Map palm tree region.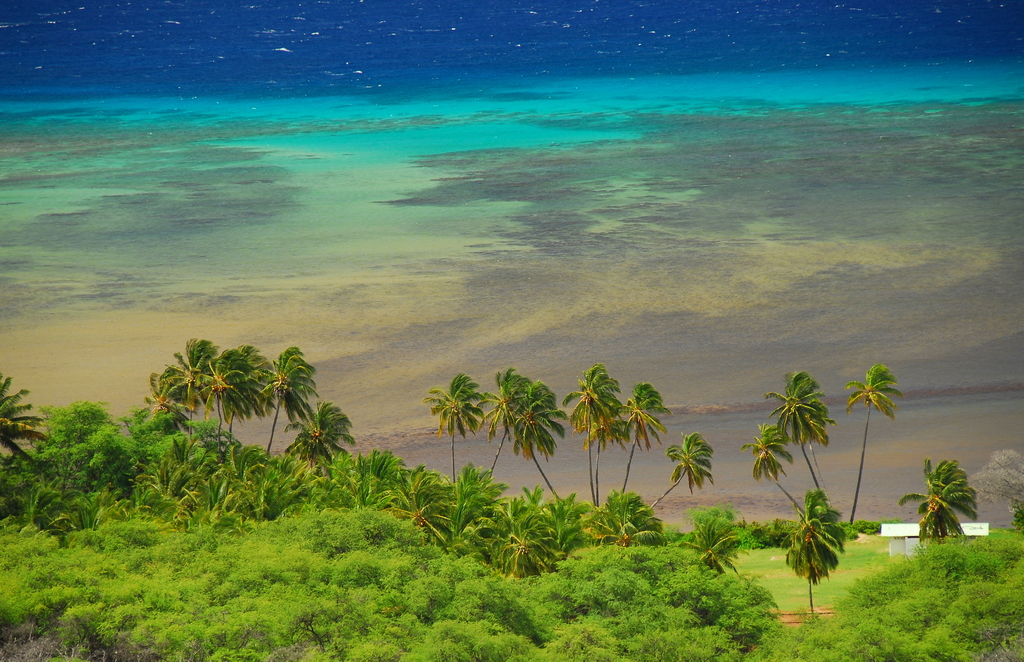
Mapped to BBox(755, 430, 816, 525).
